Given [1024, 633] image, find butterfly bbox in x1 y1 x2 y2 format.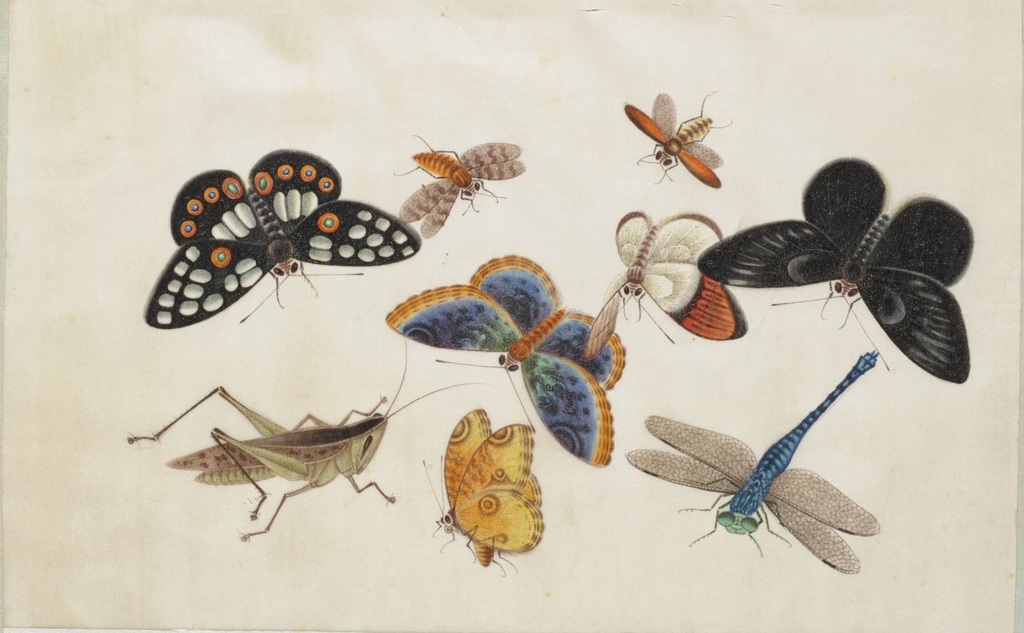
151 148 420 333.
